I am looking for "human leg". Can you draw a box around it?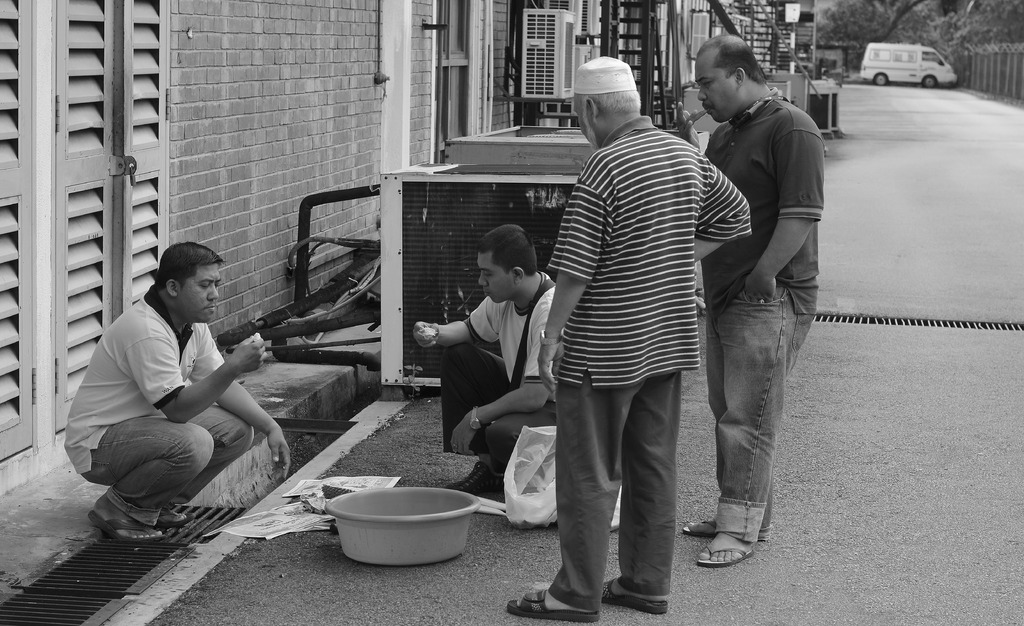
Sure, the bounding box is box=[159, 406, 254, 519].
